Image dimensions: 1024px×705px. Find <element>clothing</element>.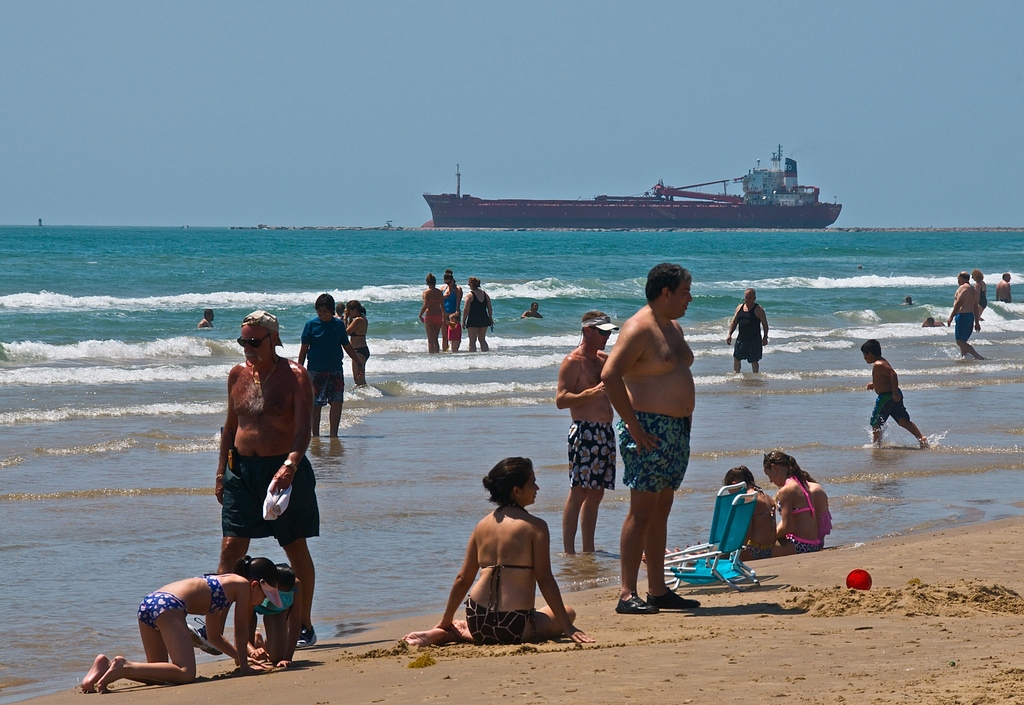
crop(732, 298, 766, 359).
